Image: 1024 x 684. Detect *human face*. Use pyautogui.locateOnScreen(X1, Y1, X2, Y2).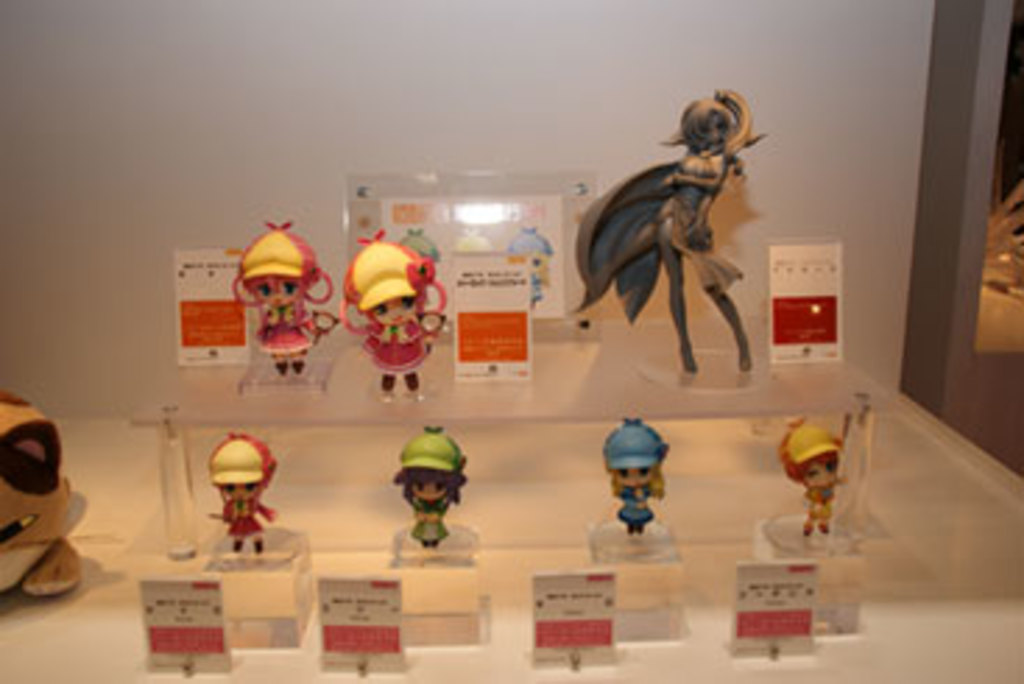
pyautogui.locateOnScreen(698, 112, 728, 148).
